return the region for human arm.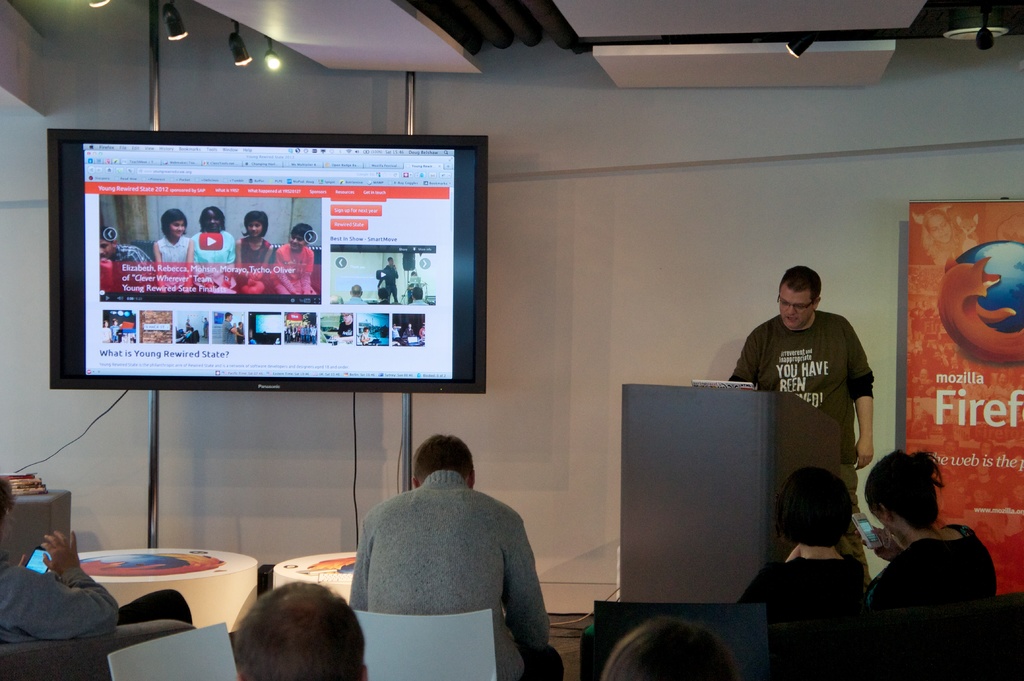
box(861, 522, 906, 562).
